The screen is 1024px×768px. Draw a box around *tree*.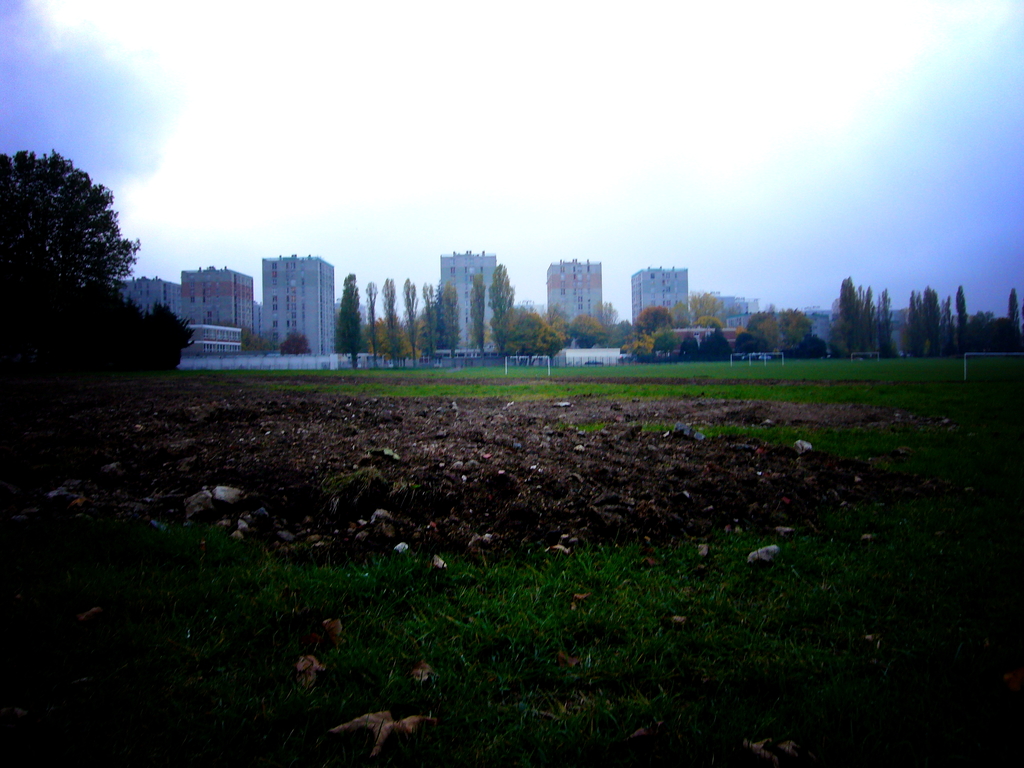
bbox=(622, 296, 682, 363).
